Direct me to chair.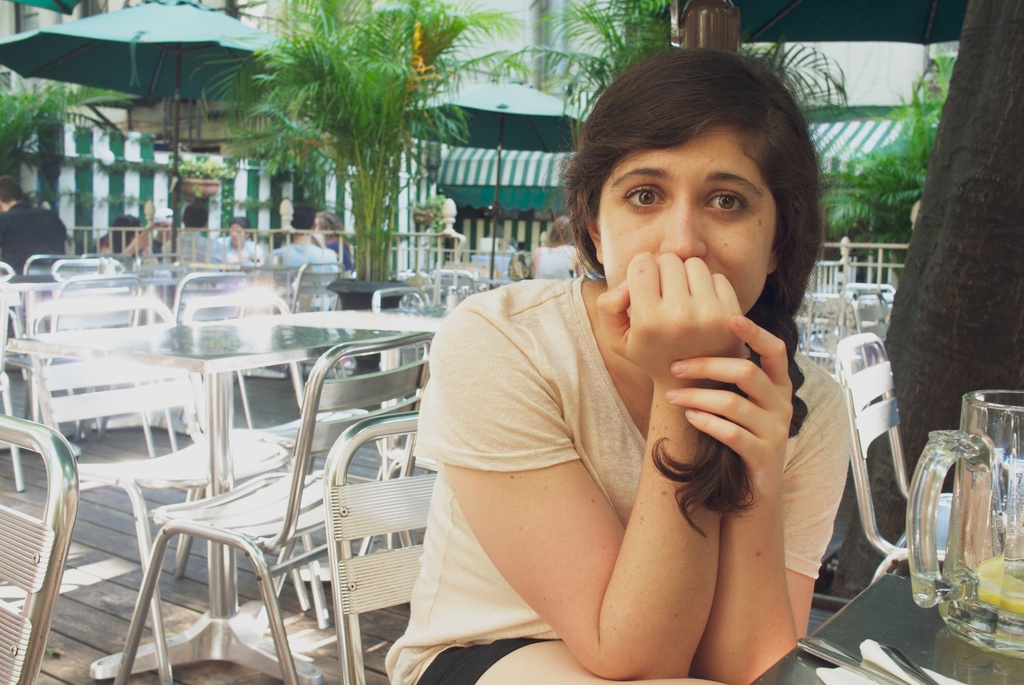
Direction: (15, 254, 95, 280).
